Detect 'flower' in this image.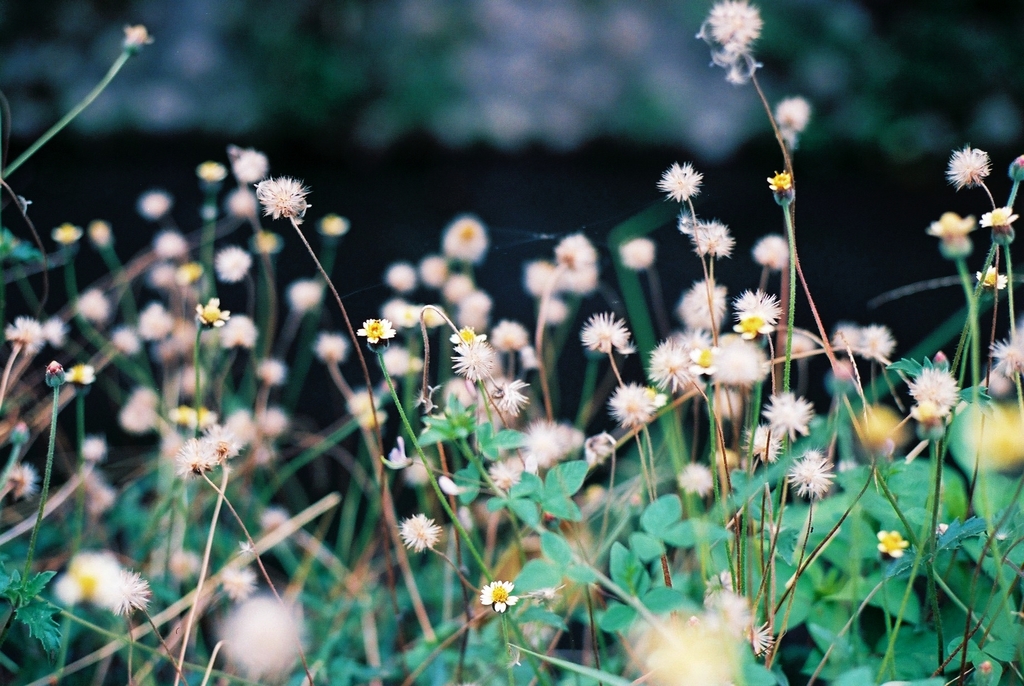
Detection: select_region(460, 289, 488, 328).
